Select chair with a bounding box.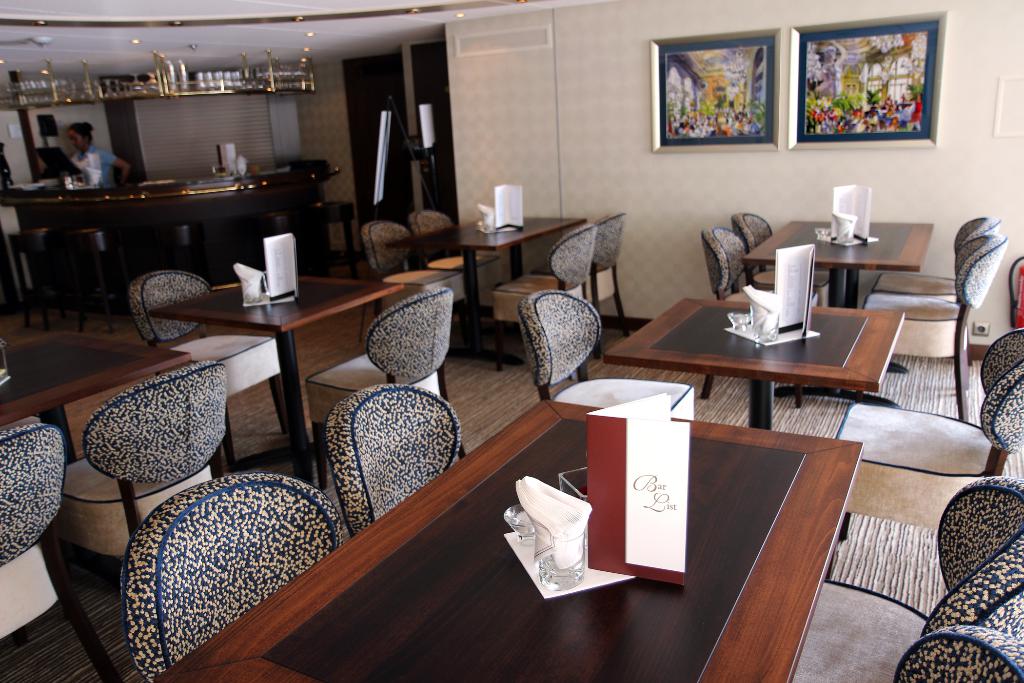
box(698, 223, 811, 411).
